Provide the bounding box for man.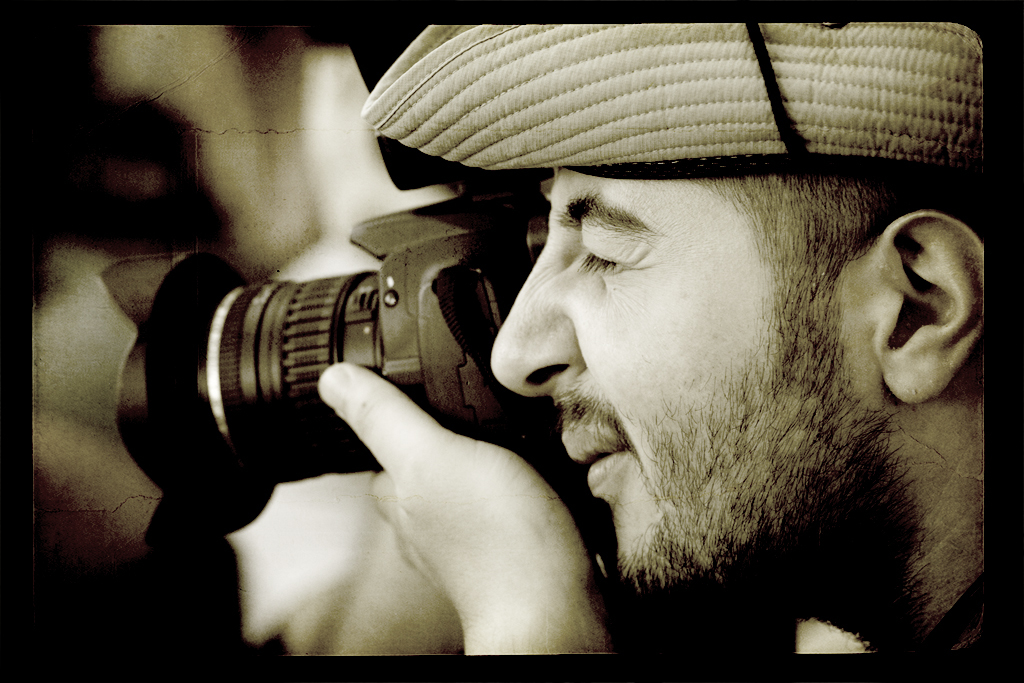
left=313, top=18, right=1007, bottom=671.
